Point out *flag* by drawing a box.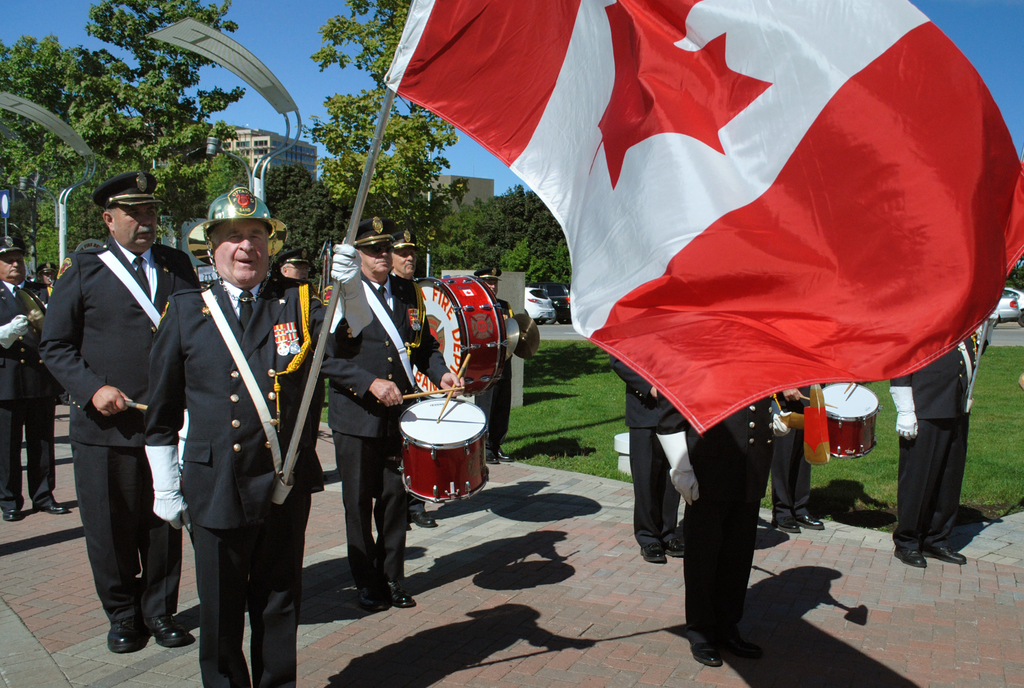
<box>379,0,1023,433</box>.
